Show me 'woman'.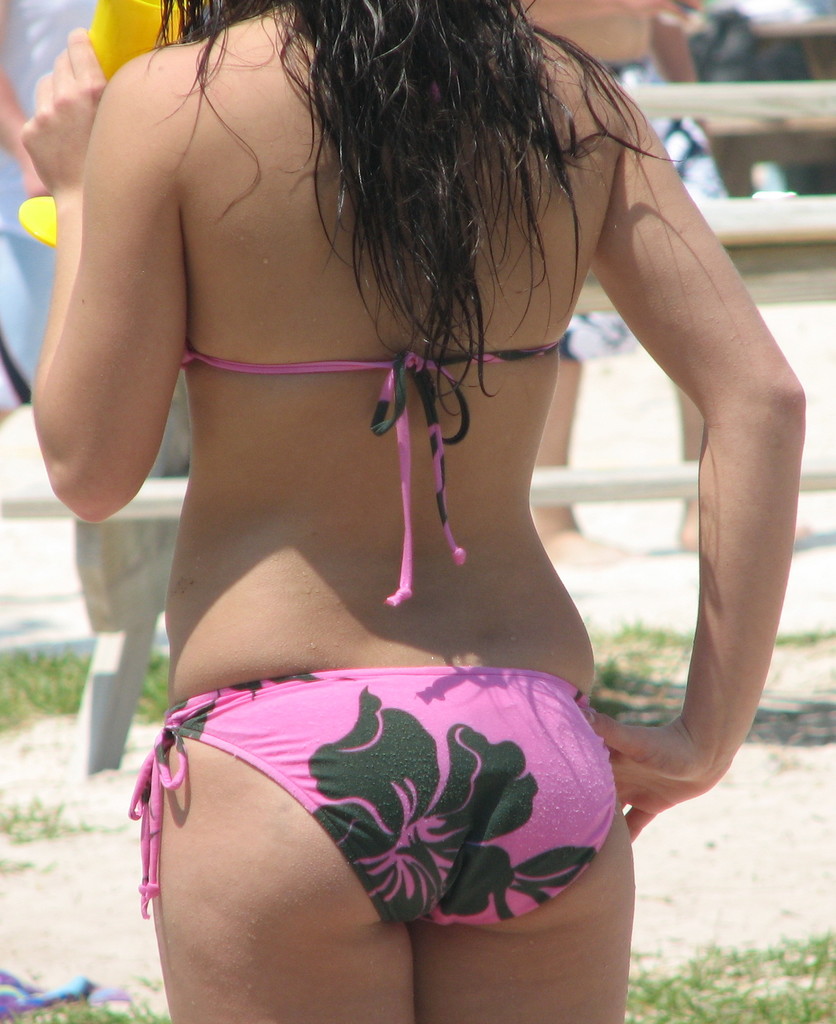
'woman' is here: box(40, 0, 758, 1023).
